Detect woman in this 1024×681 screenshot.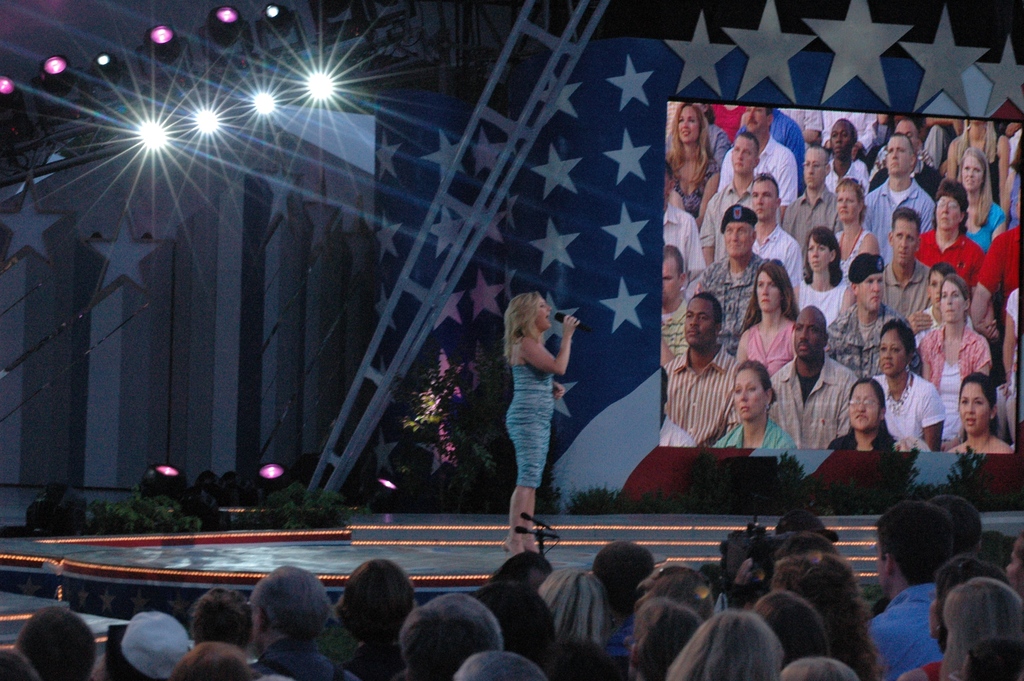
Detection: pyautogui.locateOnScreen(540, 566, 609, 640).
